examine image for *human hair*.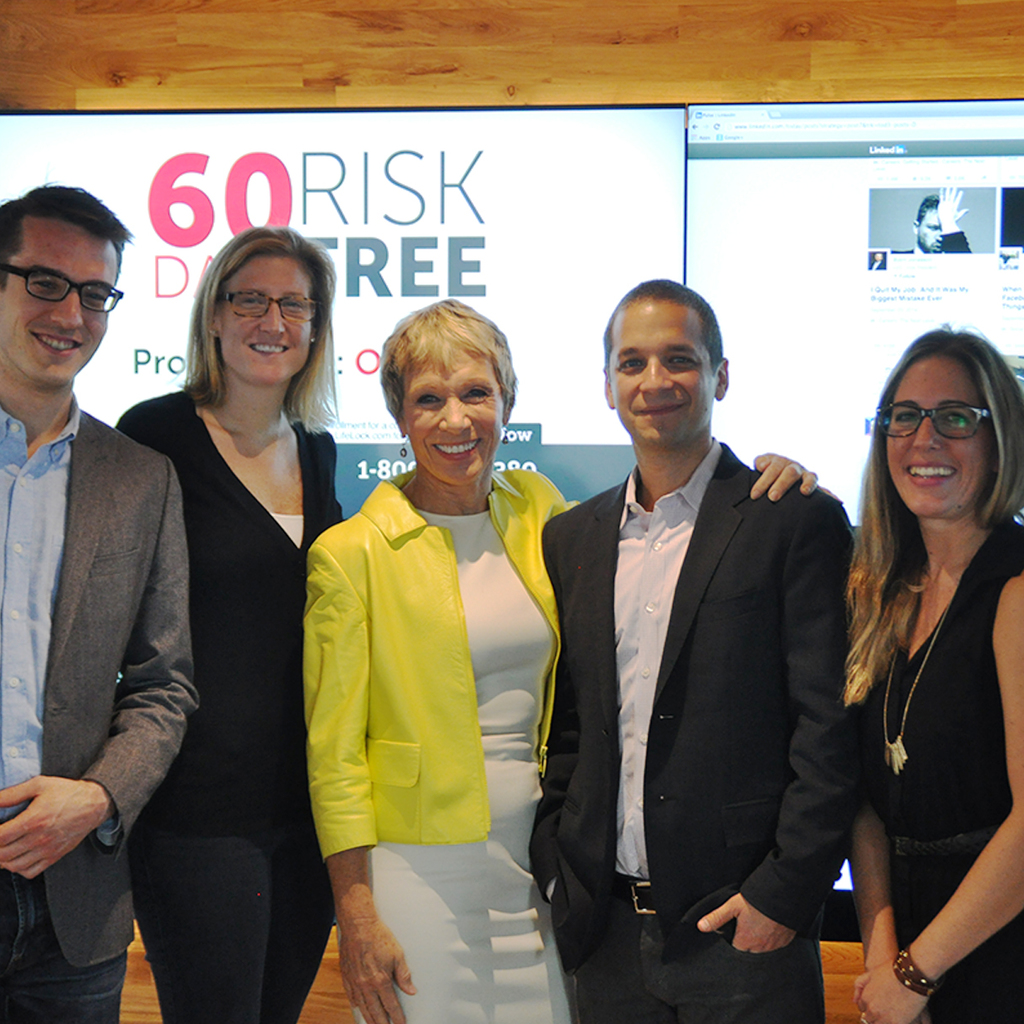
Examination result: box=[601, 278, 724, 387].
